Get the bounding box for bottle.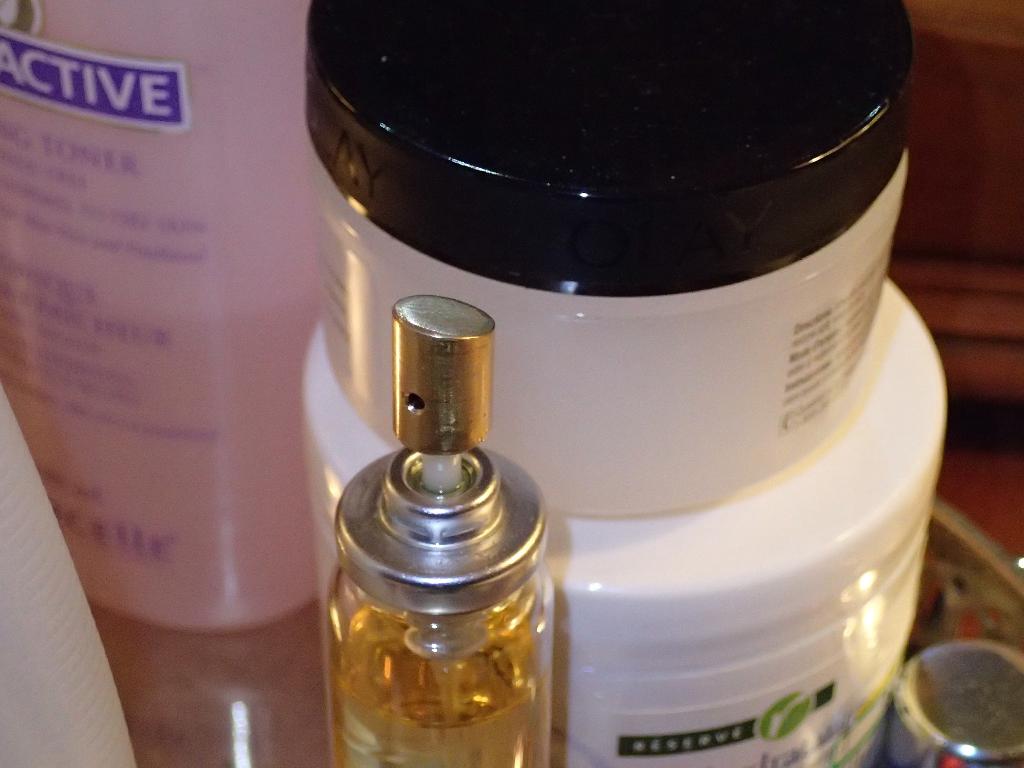
region(0, 0, 322, 628).
